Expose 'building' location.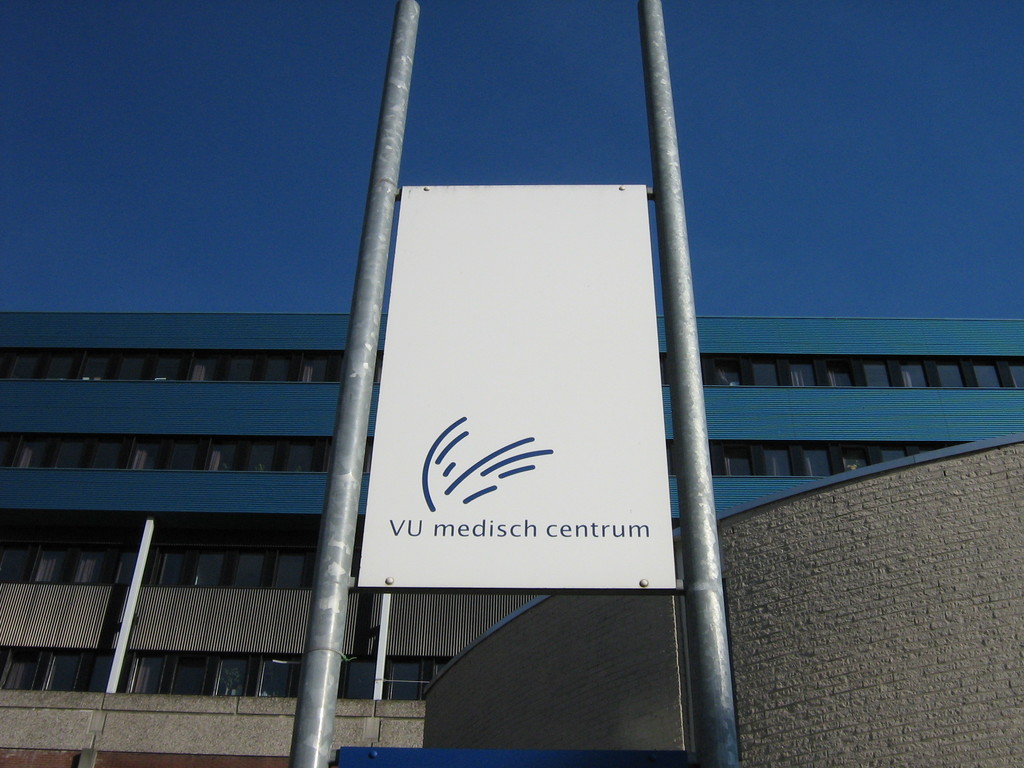
Exposed at crop(0, 311, 1023, 767).
